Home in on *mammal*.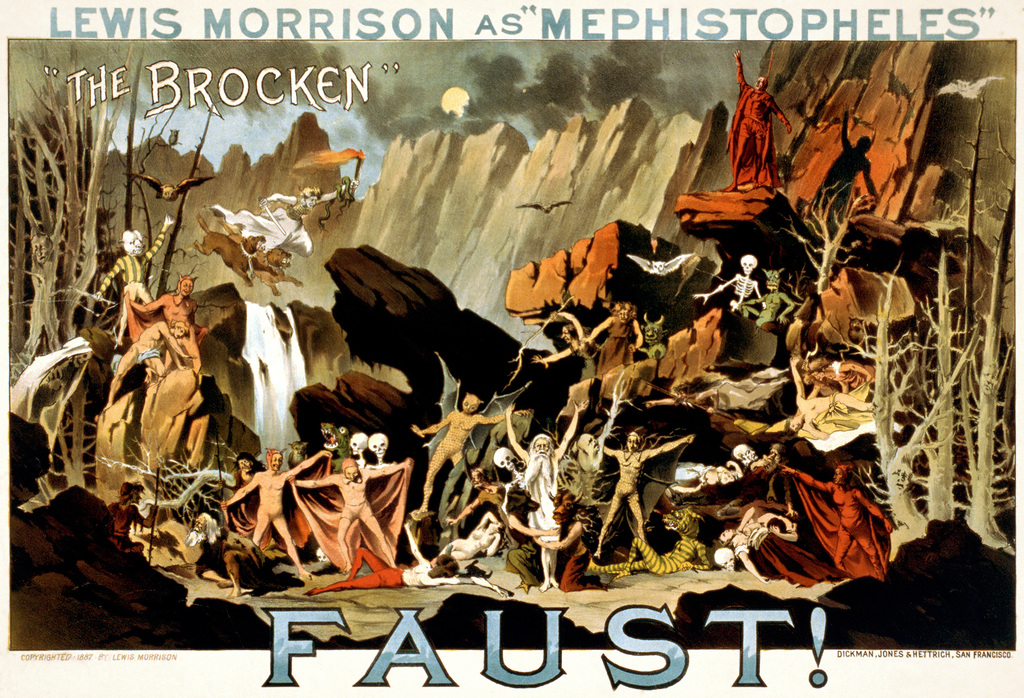
Homed in at (left=100, top=321, right=191, bottom=411).
